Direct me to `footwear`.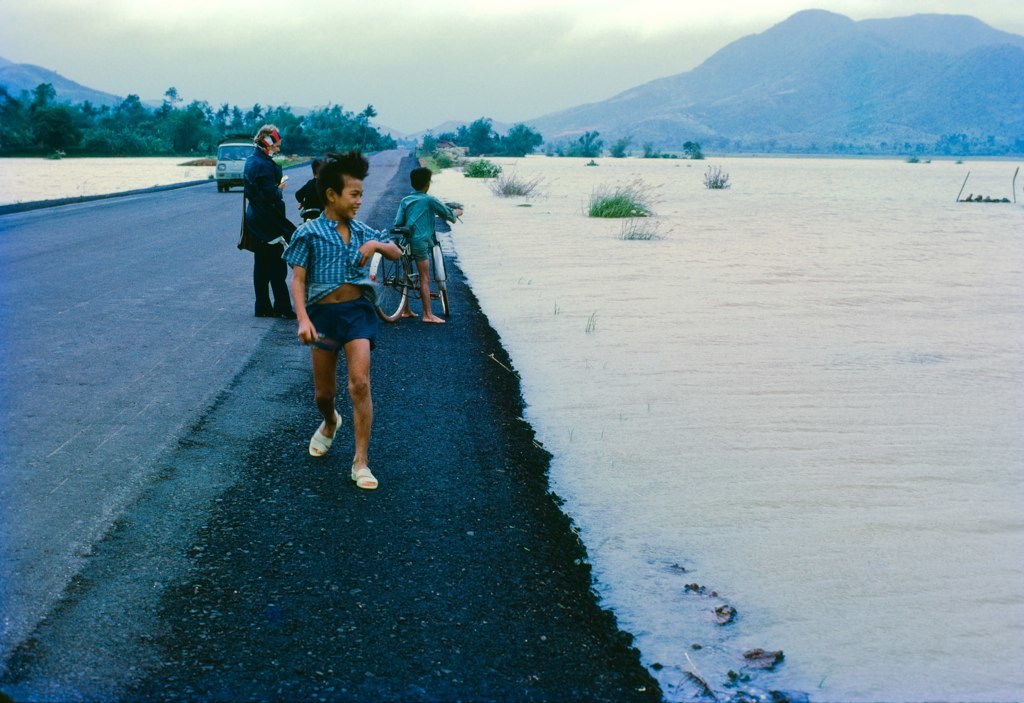
Direction: 310/409/342/460.
